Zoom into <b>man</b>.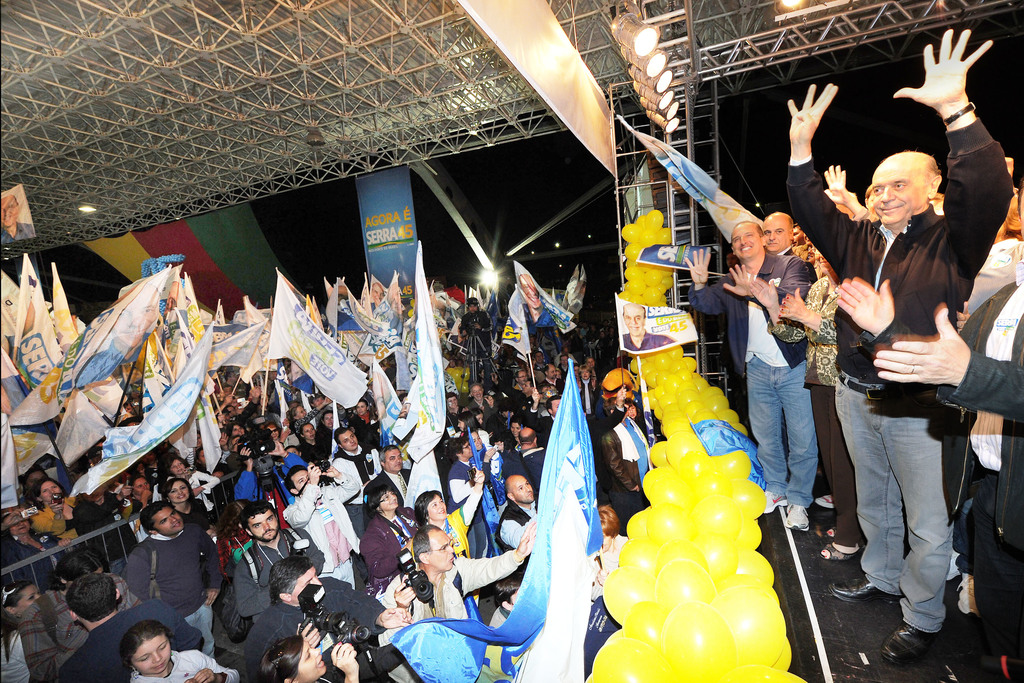
Zoom target: 822:262:1022:682.
